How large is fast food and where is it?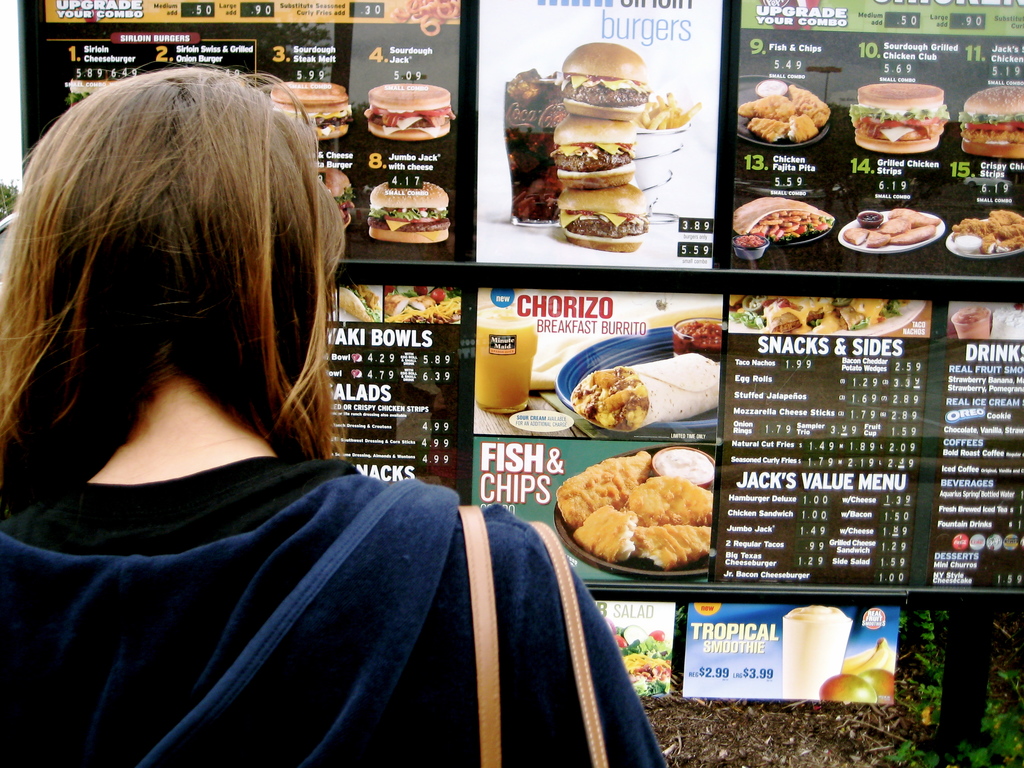
Bounding box: (left=634, top=92, right=703, bottom=130).
